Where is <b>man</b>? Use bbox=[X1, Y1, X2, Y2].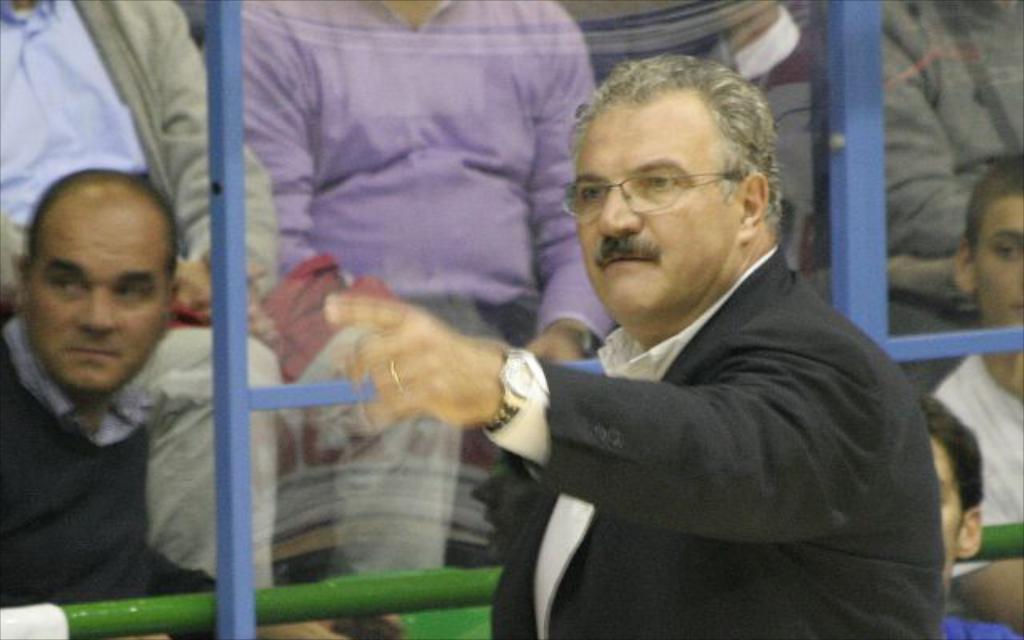
bbox=[317, 43, 950, 638].
